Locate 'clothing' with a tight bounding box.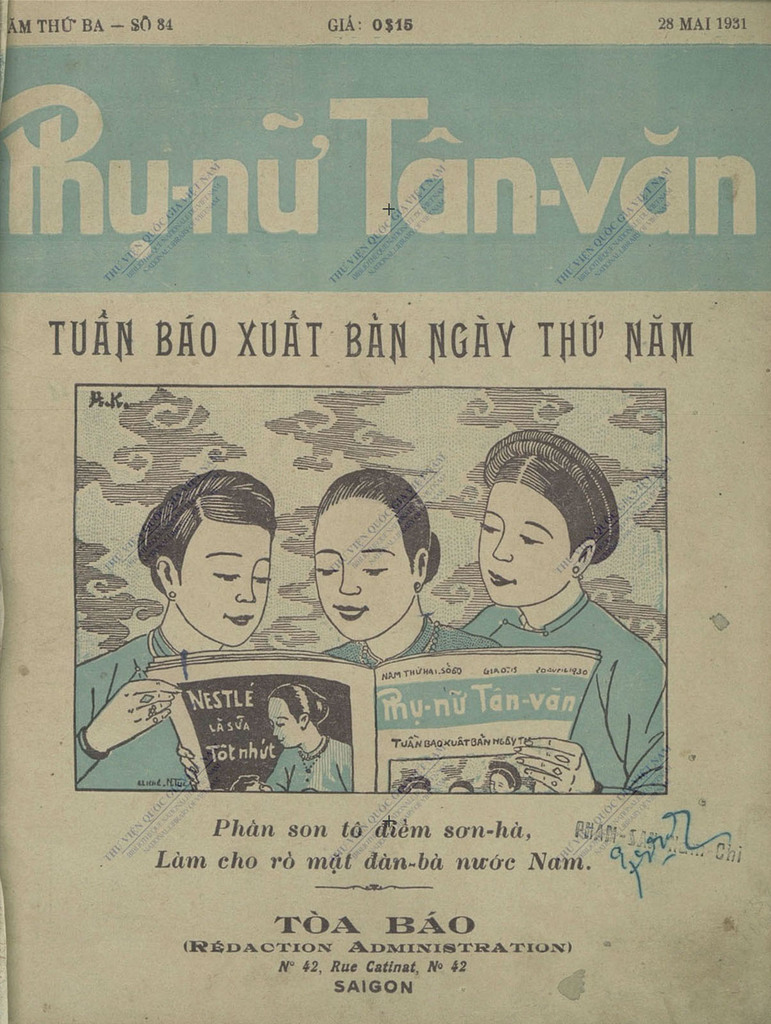
detection(76, 627, 193, 788).
